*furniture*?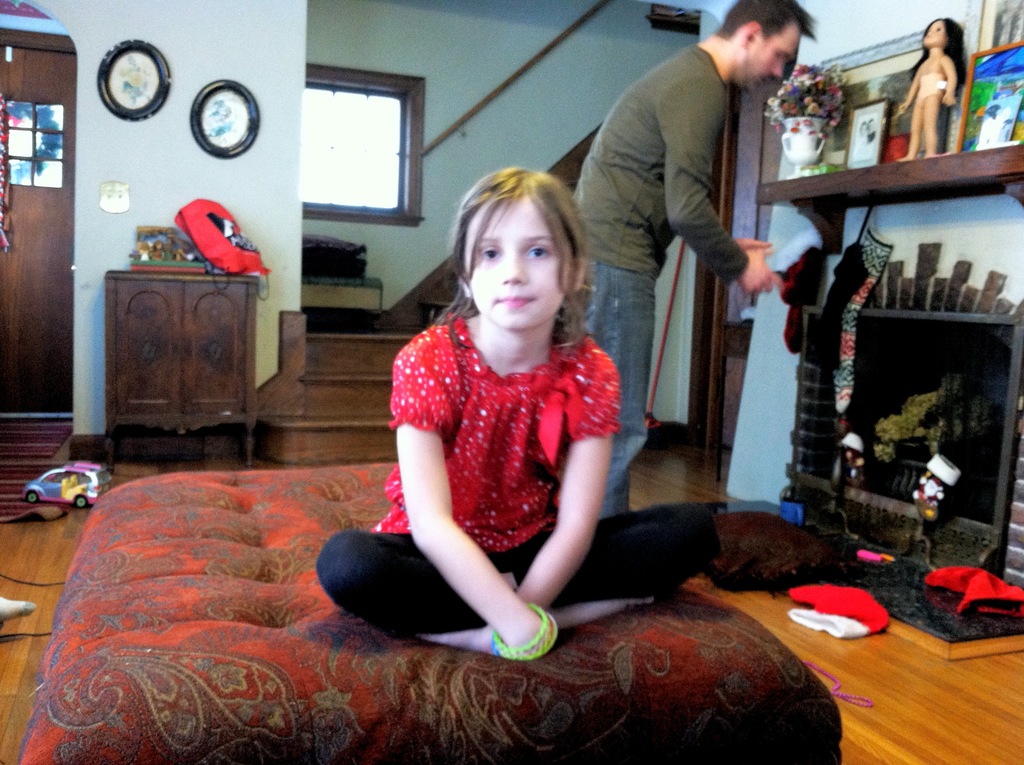
{"left": 14, "top": 458, "right": 843, "bottom": 764}
